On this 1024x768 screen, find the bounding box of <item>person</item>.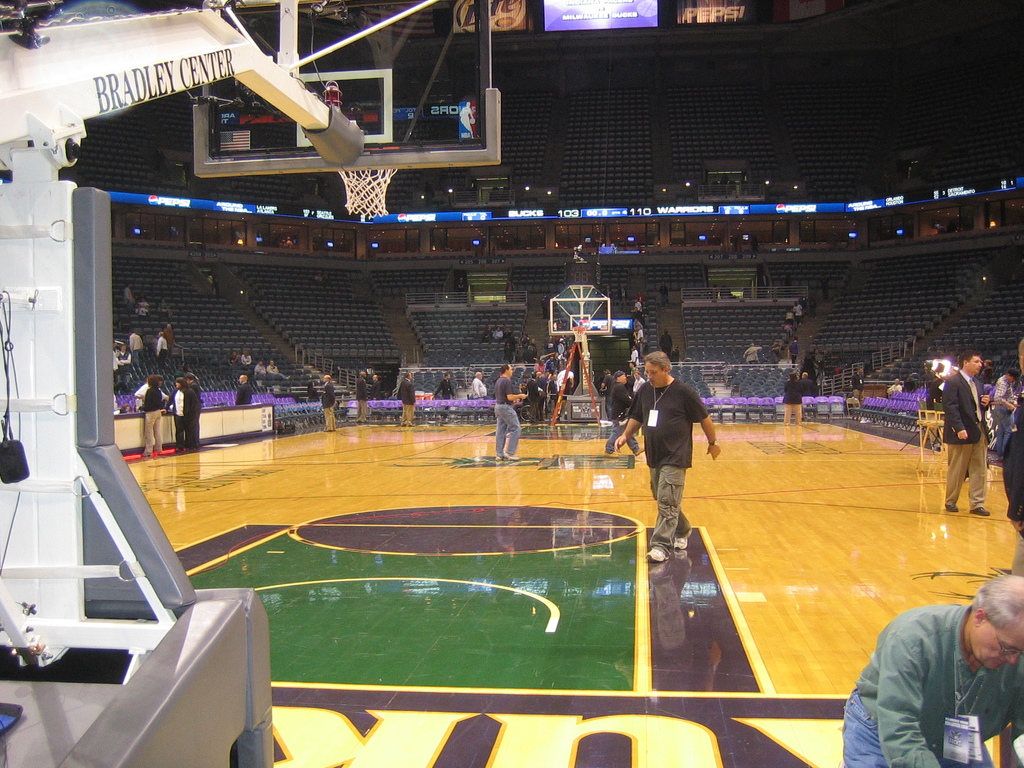
Bounding box: crop(123, 281, 139, 311).
